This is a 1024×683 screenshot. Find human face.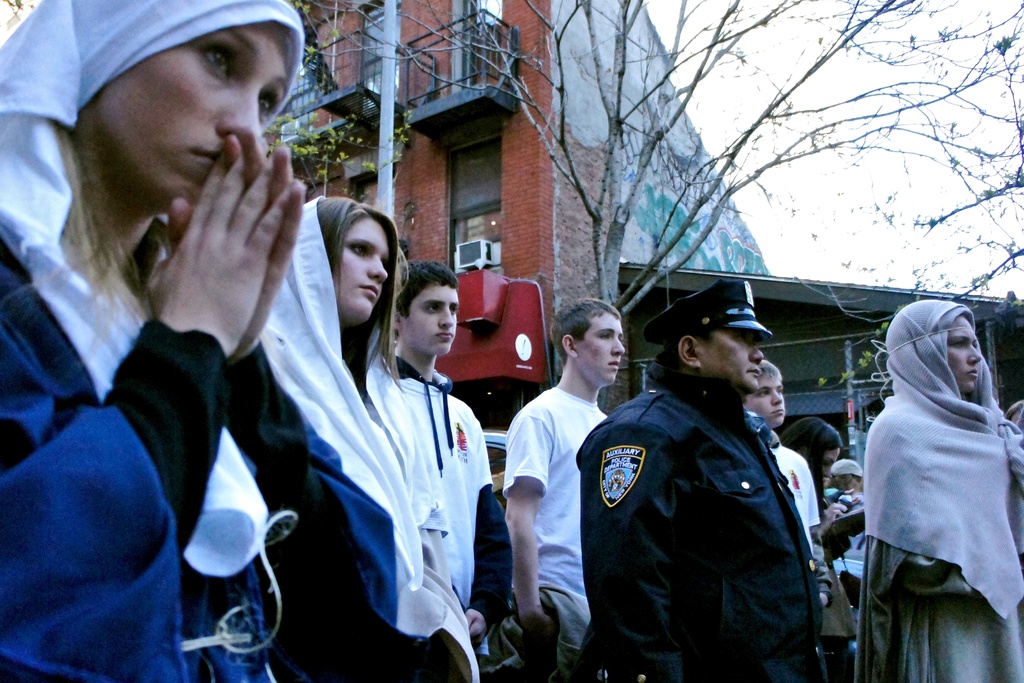
Bounding box: [x1=746, y1=377, x2=797, y2=433].
